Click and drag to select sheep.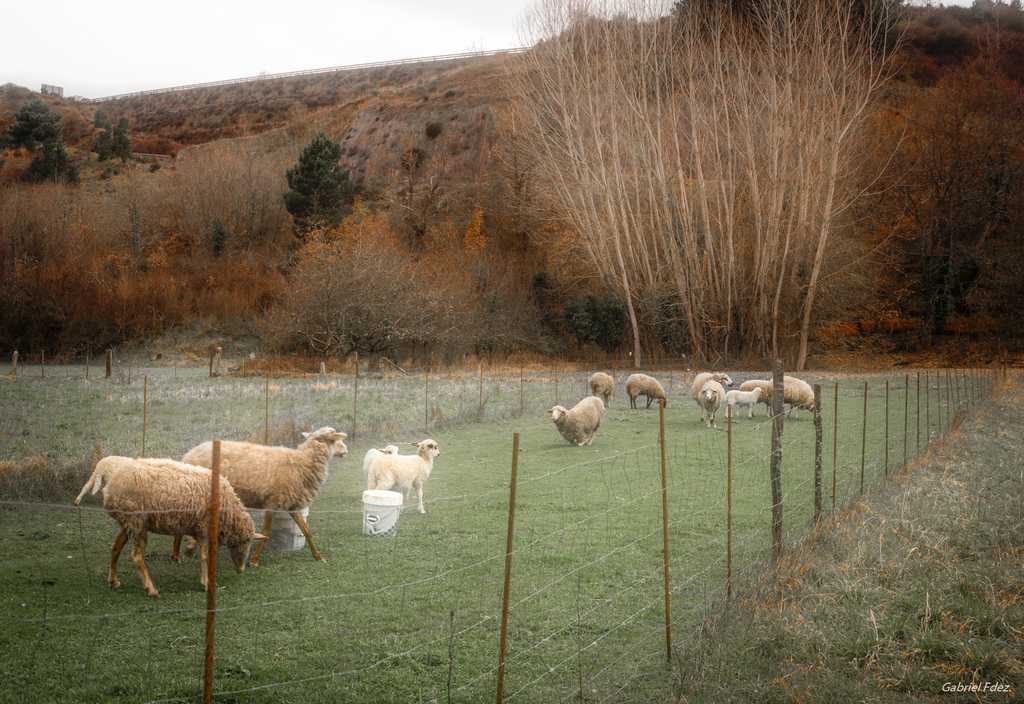
Selection: rect(80, 439, 254, 593).
